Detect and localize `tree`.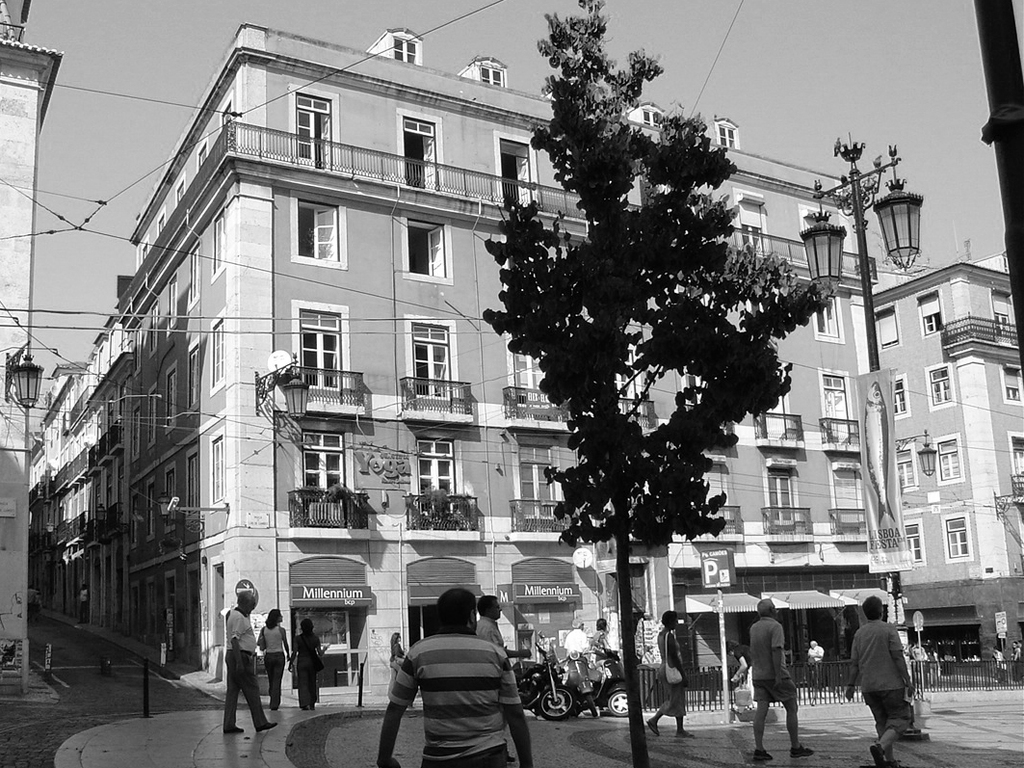
Localized at left=470, top=52, right=851, bottom=667.
